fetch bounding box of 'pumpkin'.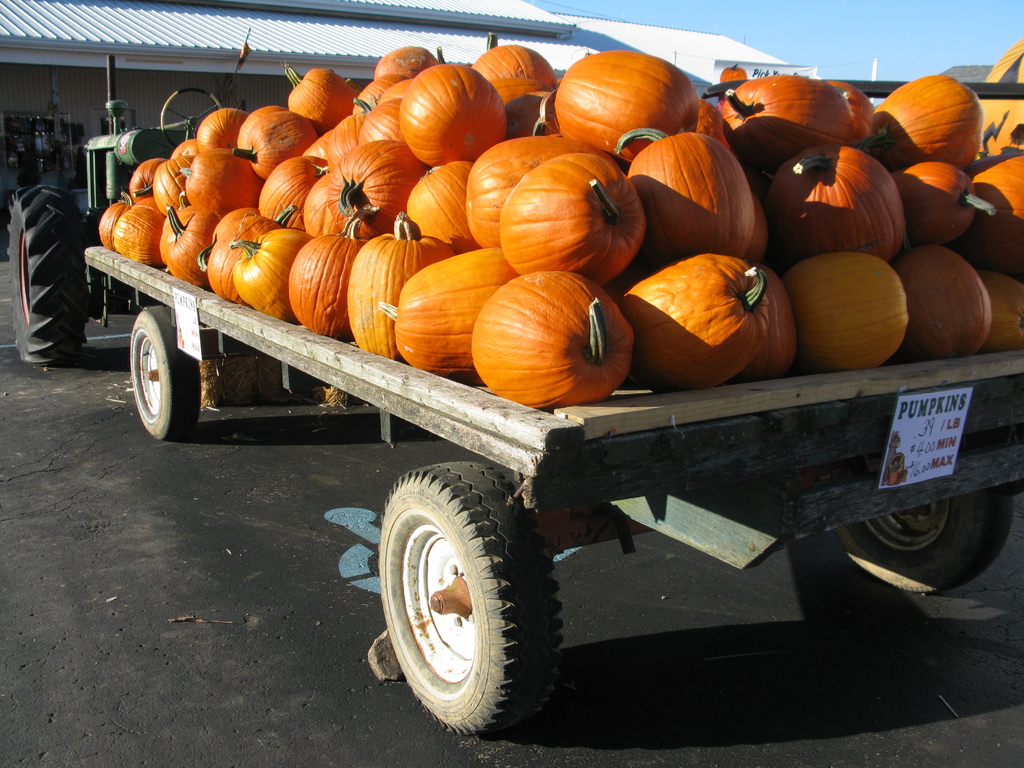
Bbox: 407, 149, 479, 248.
